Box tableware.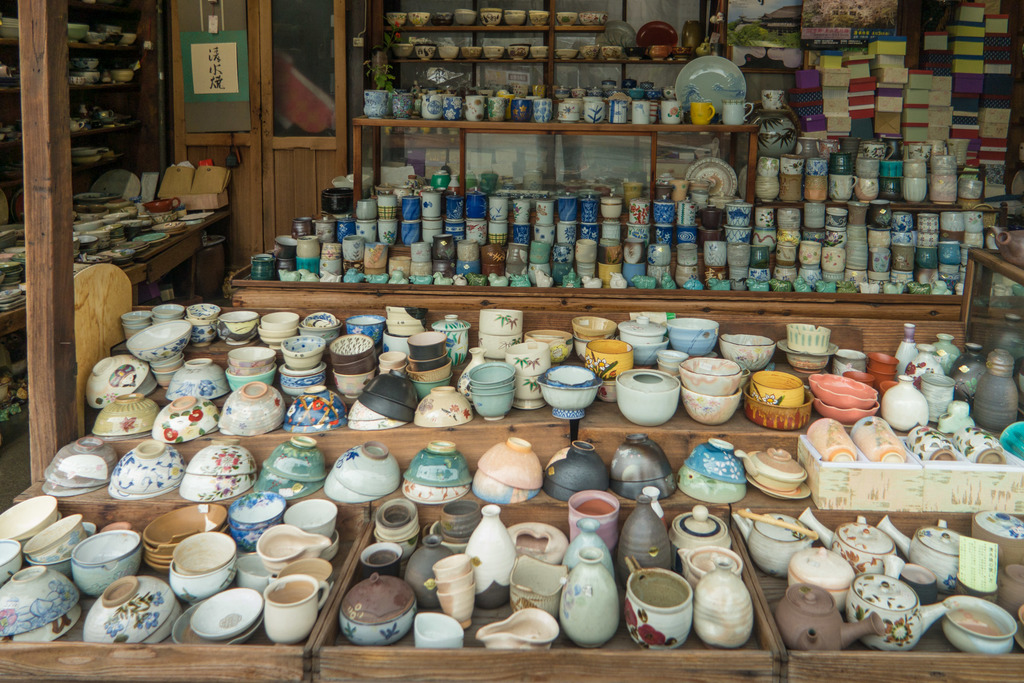
x1=422 y1=221 x2=442 y2=245.
